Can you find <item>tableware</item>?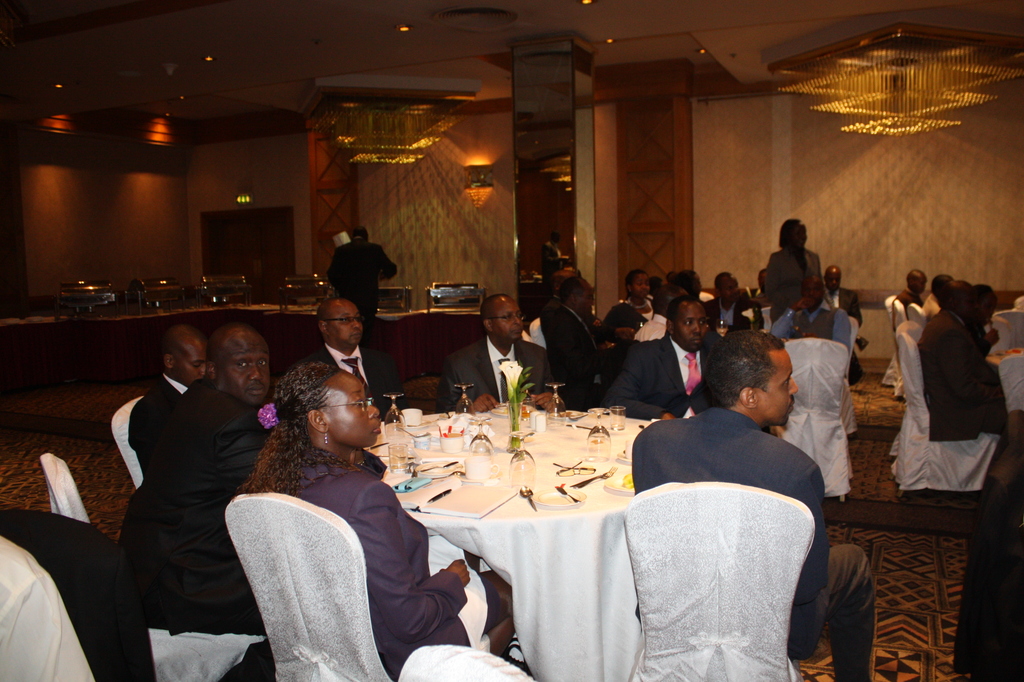
Yes, bounding box: [x1=574, y1=467, x2=614, y2=487].
